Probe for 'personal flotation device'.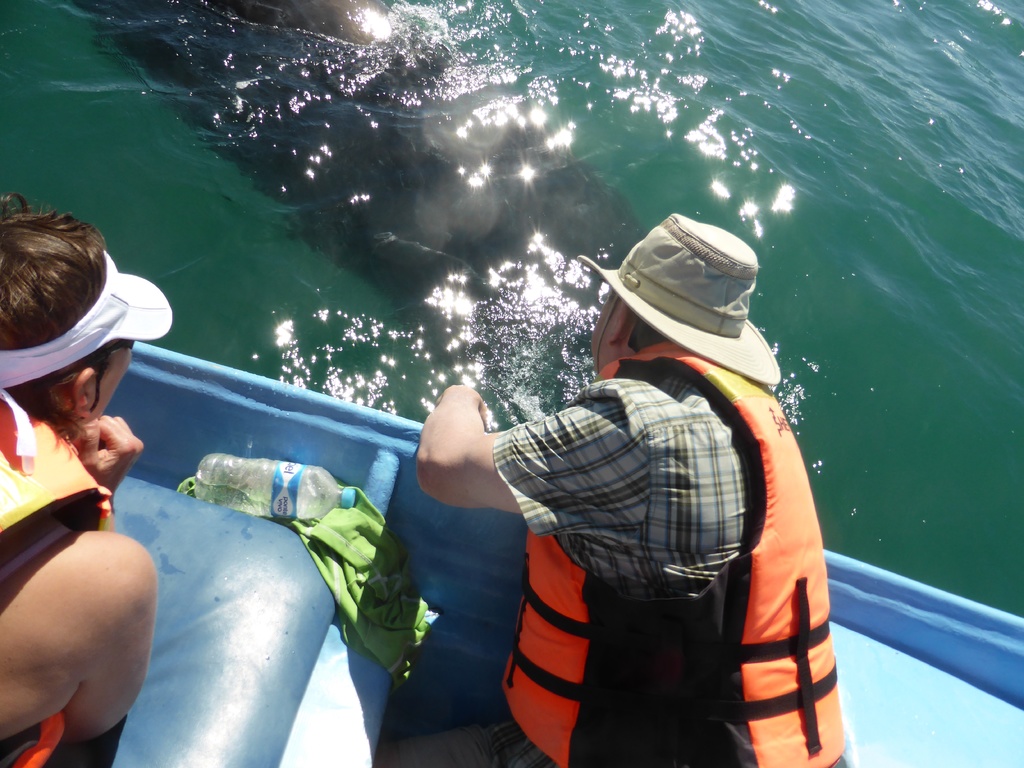
Probe result: {"left": 0, "top": 380, "right": 131, "bottom": 767}.
